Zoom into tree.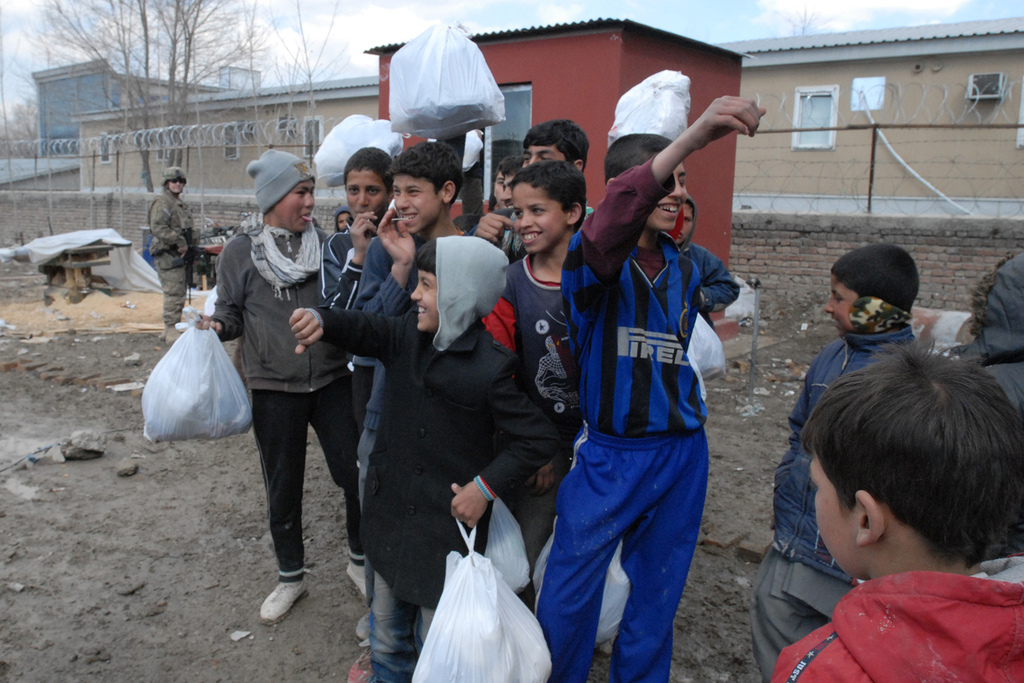
Zoom target: [252, 0, 353, 161].
